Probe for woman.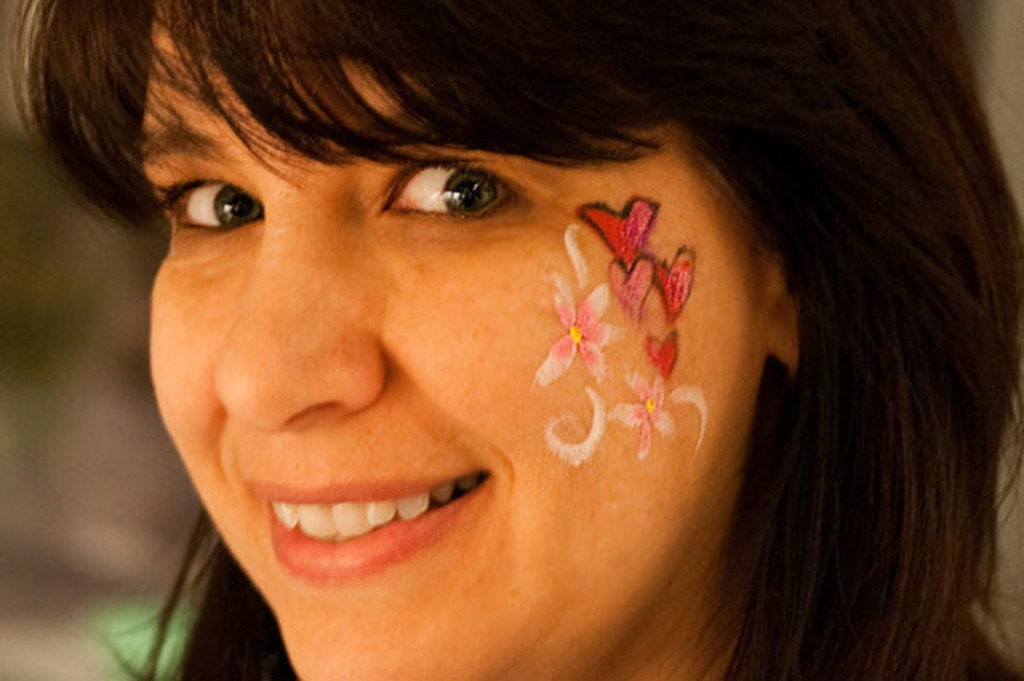
Probe result: detection(79, 9, 980, 669).
